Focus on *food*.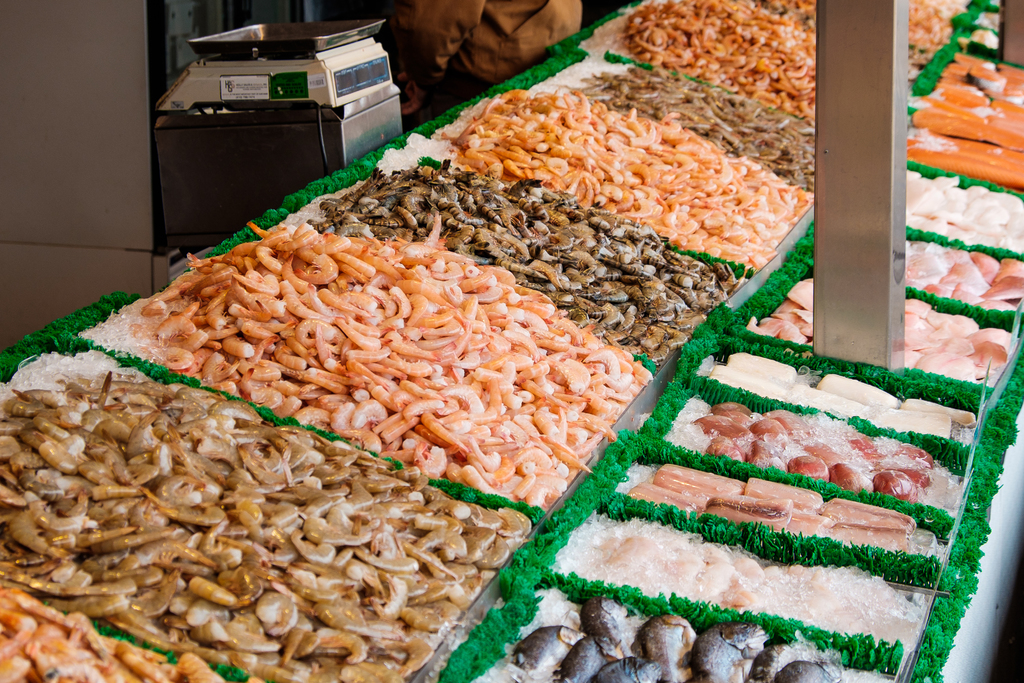
Focused at rect(904, 238, 1023, 312).
